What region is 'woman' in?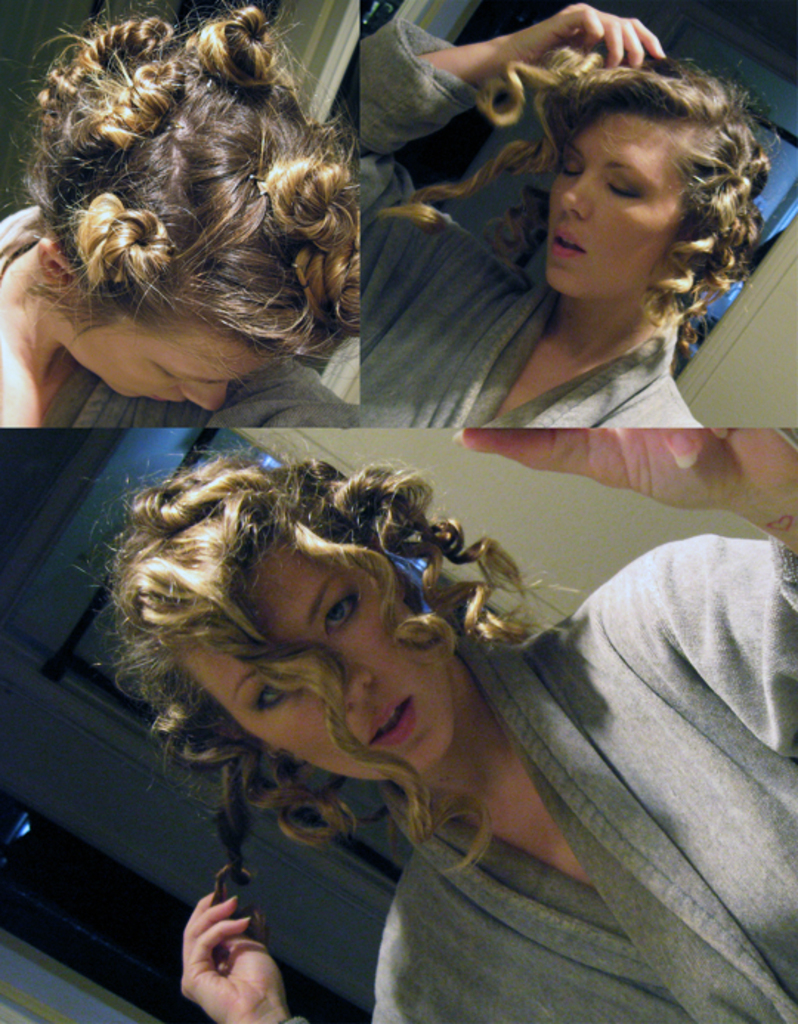
l=72, t=437, r=797, b=1023.
